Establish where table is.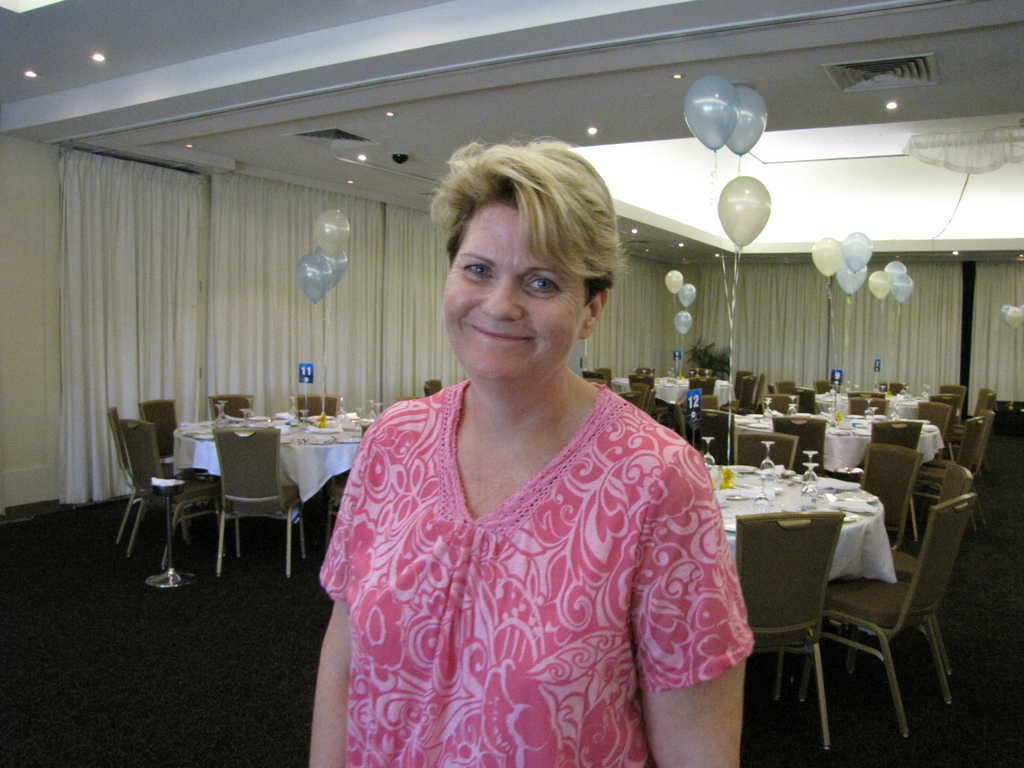
Established at box(188, 428, 364, 560).
